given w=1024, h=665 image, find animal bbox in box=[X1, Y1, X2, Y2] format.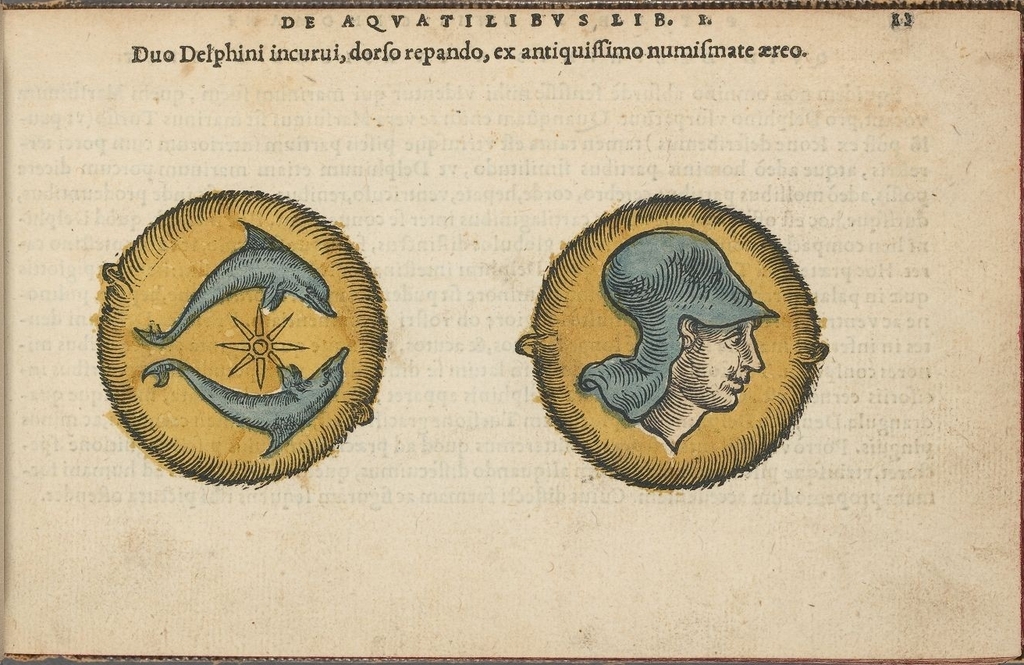
box=[134, 218, 337, 343].
